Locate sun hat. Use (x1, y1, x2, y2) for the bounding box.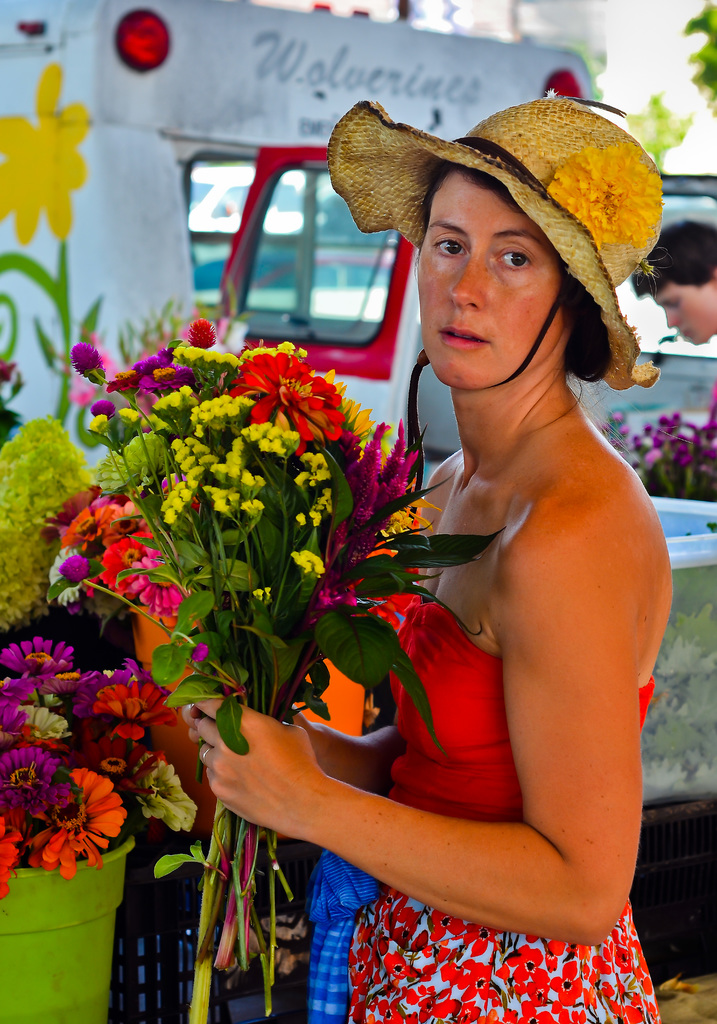
(322, 89, 668, 409).
